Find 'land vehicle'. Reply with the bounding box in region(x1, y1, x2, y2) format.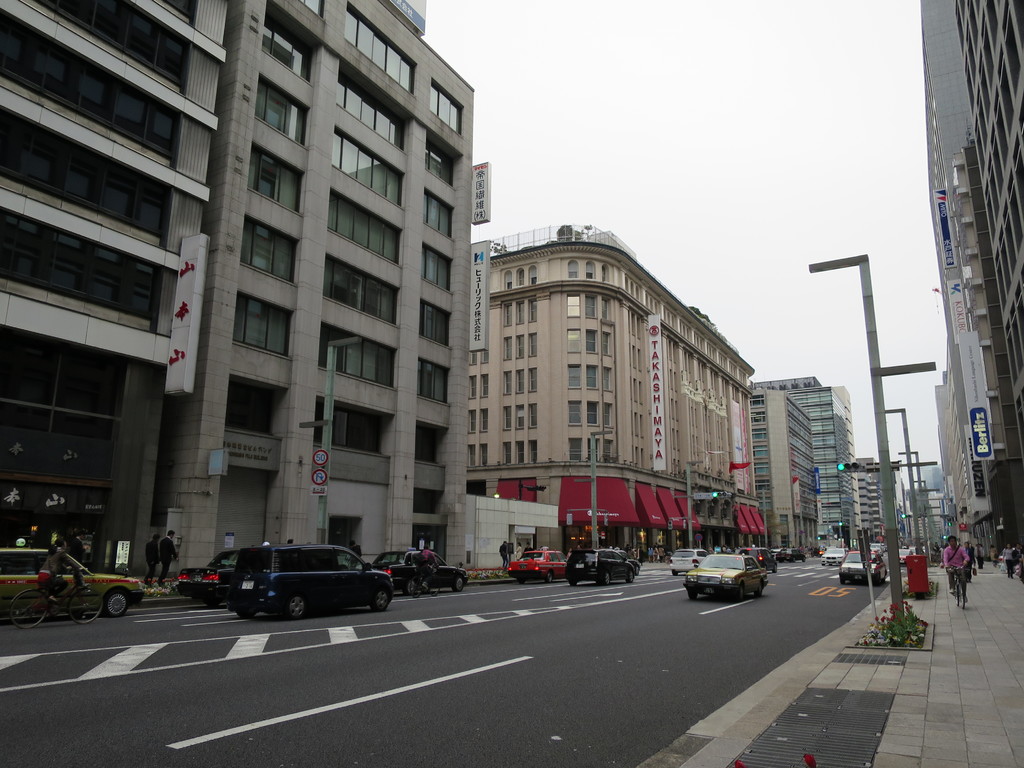
region(230, 544, 394, 616).
